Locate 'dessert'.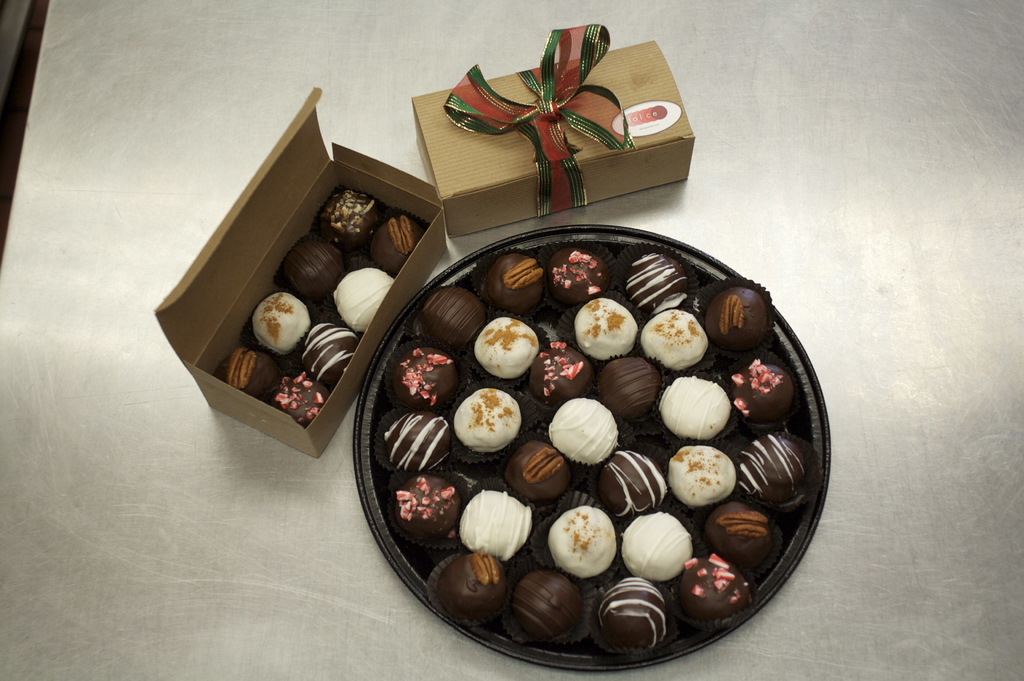
Bounding box: 284, 229, 355, 295.
